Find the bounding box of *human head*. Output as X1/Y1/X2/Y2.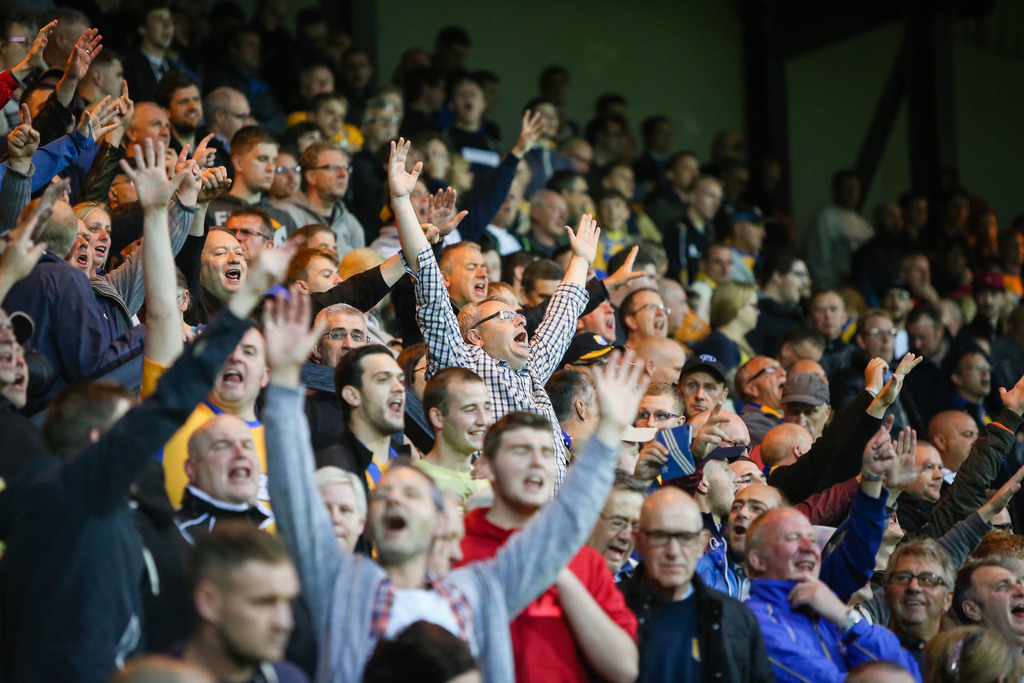
124/100/170/151.
